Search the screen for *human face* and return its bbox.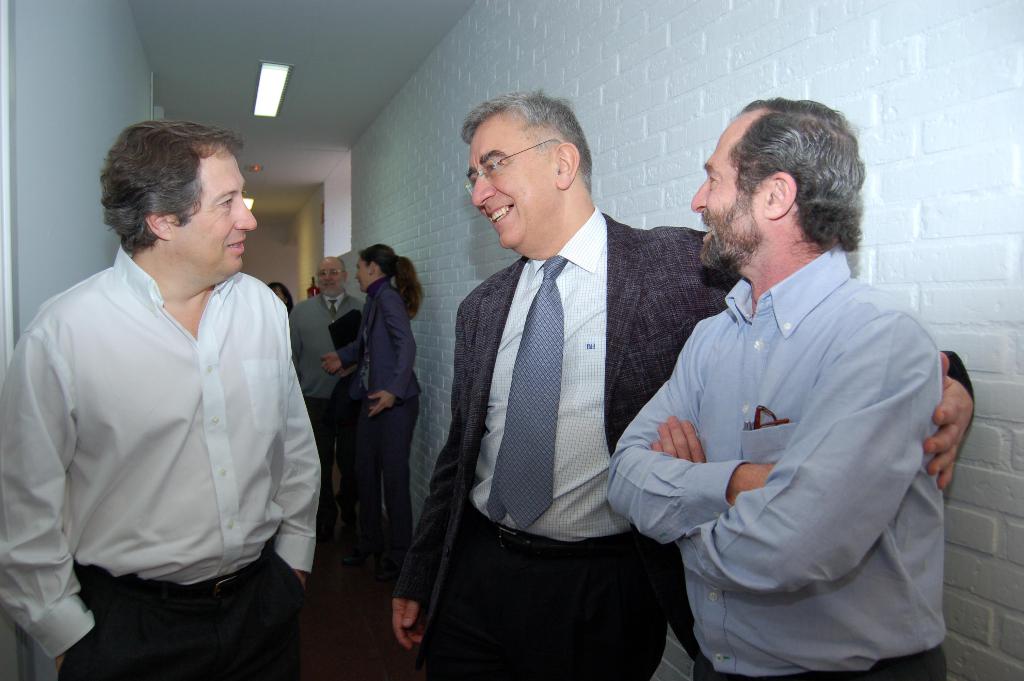
Found: 321:256:344:298.
